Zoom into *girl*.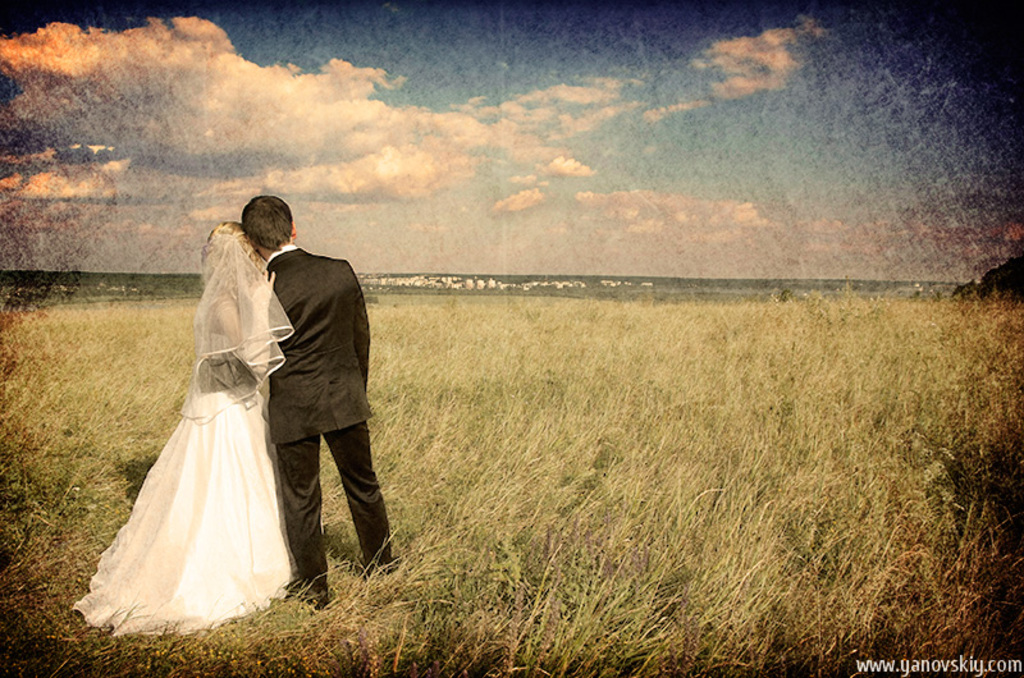
Zoom target: box(69, 219, 293, 638).
